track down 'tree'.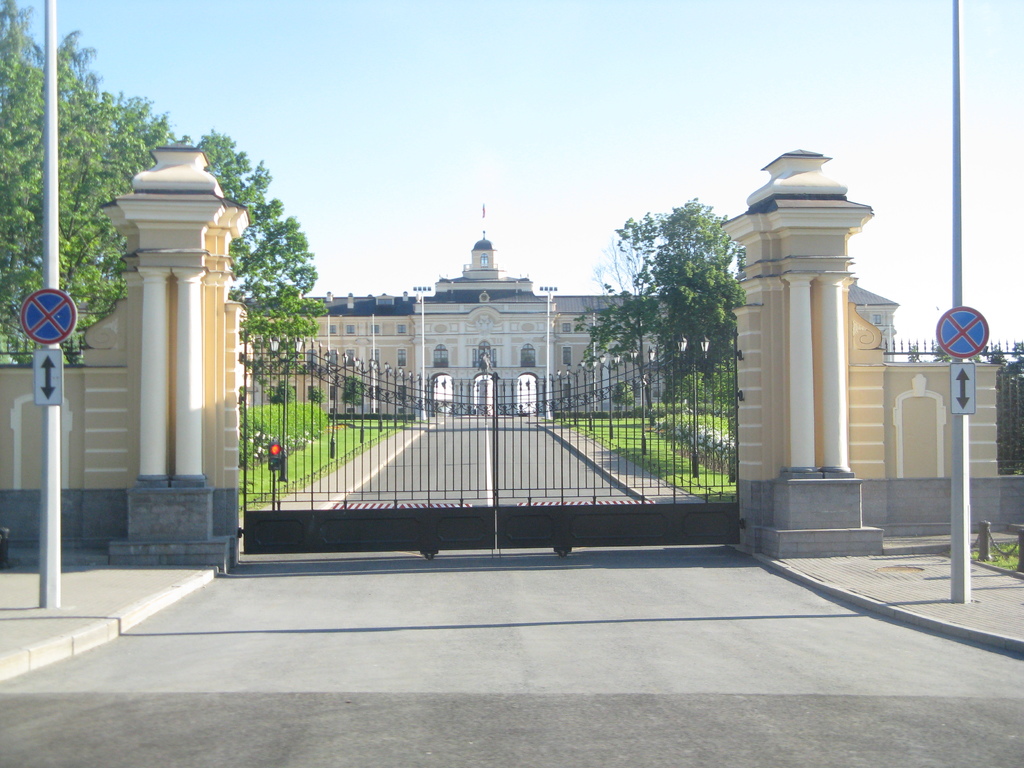
Tracked to 340/373/361/422.
